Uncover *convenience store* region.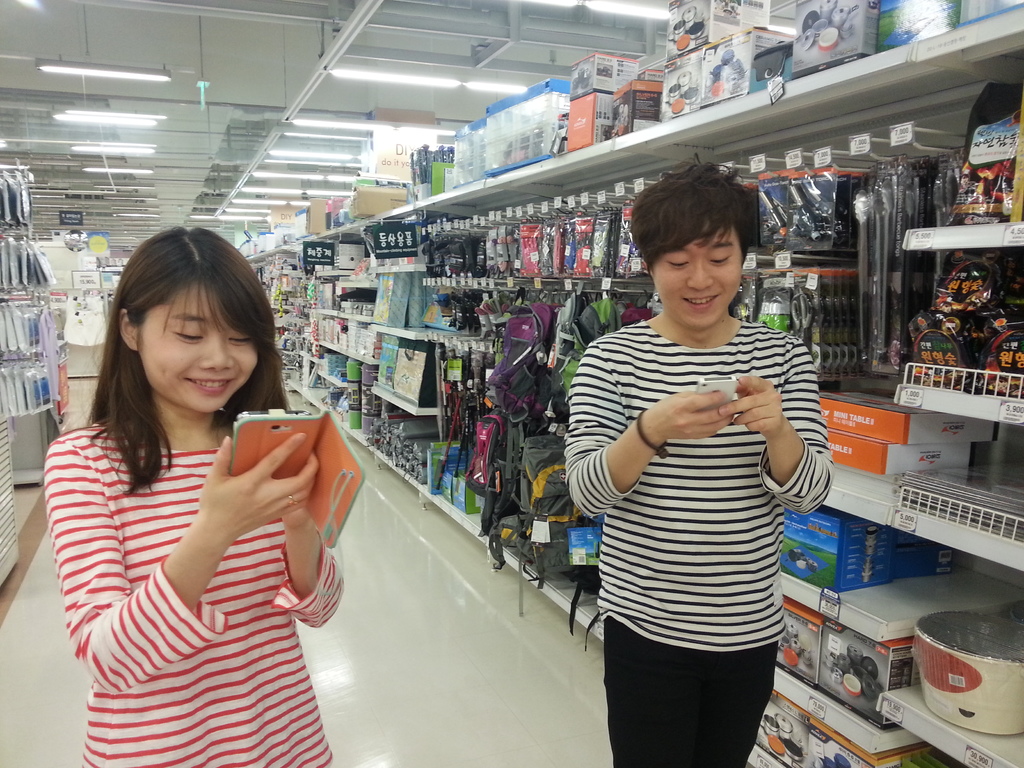
Uncovered: left=0, top=0, right=1023, bottom=767.
